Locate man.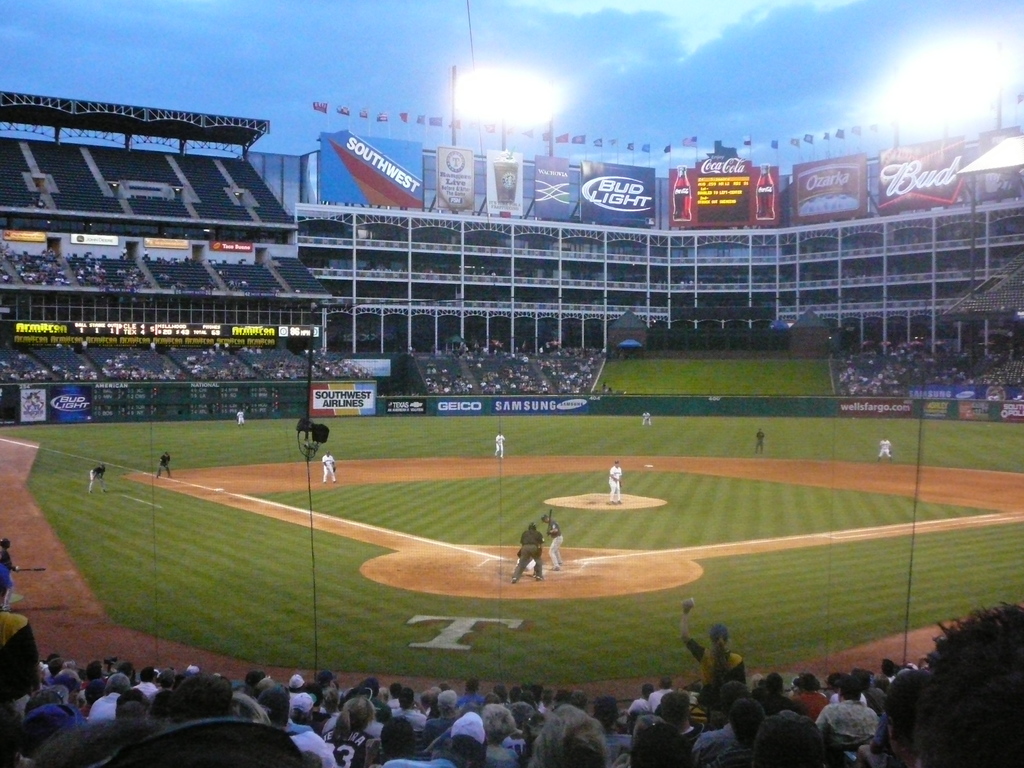
Bounding box: select_region(87, 462, 107, 494).
